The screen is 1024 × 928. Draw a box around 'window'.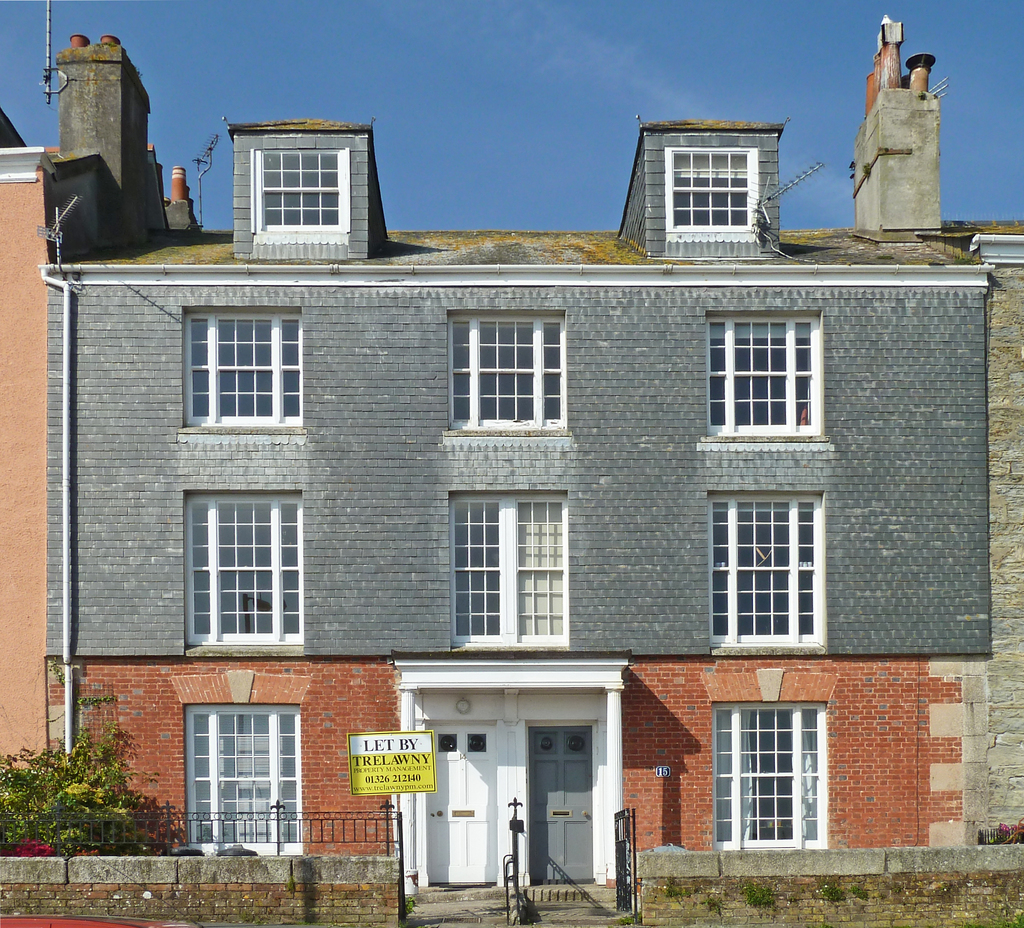
Rect(177, 310, 304, 429).
